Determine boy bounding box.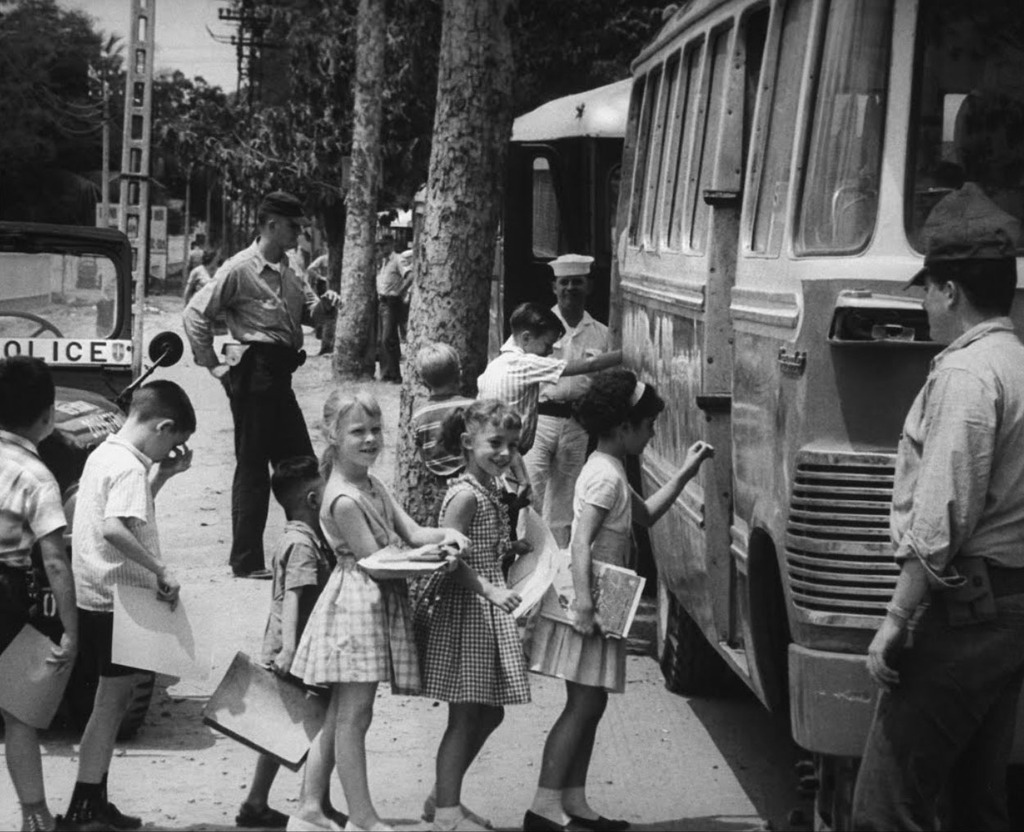
Determined: 233 460 348 831.
